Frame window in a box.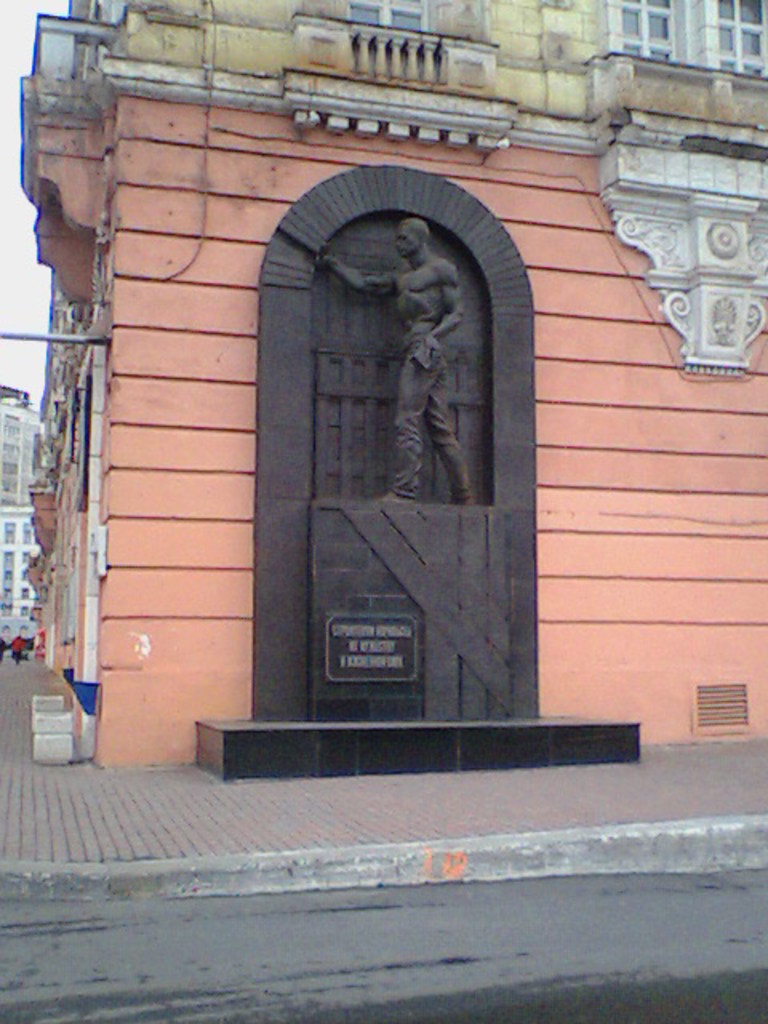
box=[613, 0, 682, 59].
